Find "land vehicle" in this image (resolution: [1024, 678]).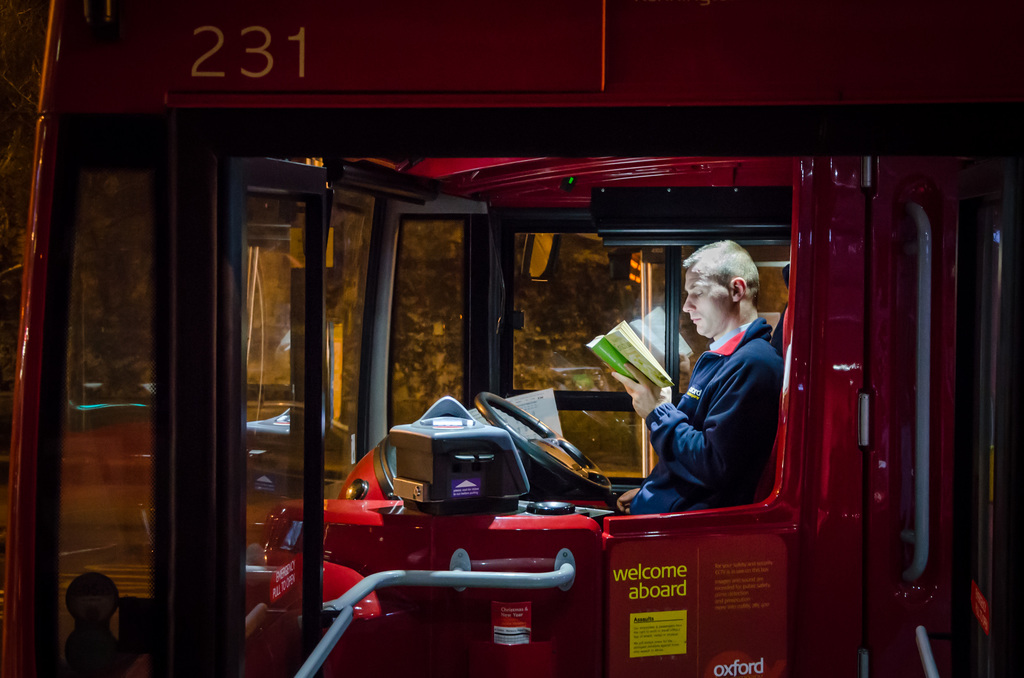
locate(1, 4, 1023, 677).
